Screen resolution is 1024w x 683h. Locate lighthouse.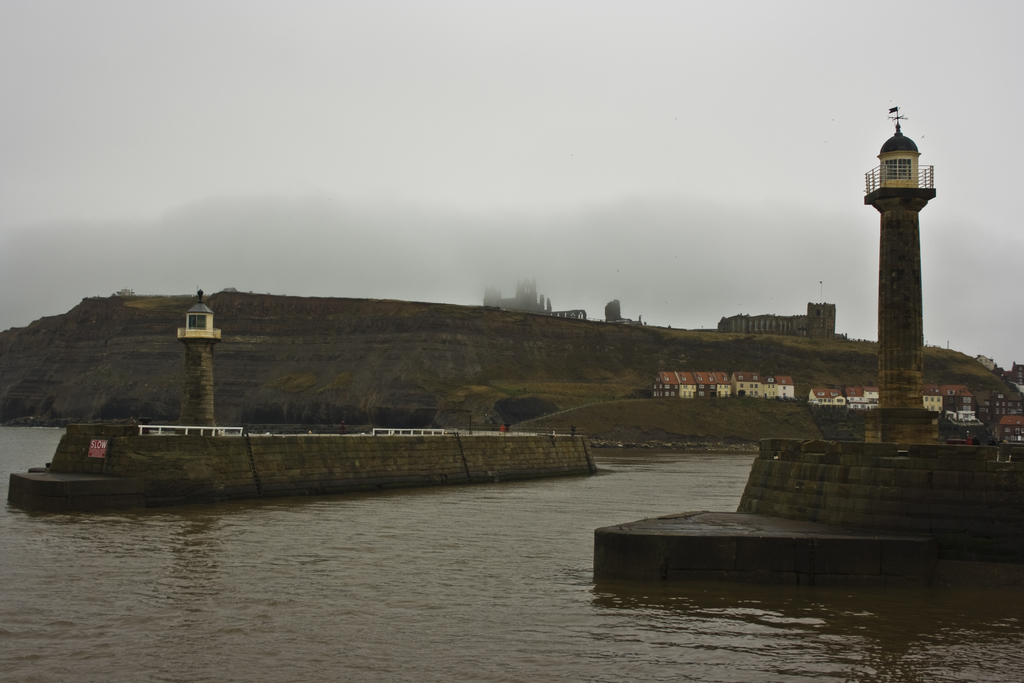
[x1=177, y1=289, x2=221, y2=435].
